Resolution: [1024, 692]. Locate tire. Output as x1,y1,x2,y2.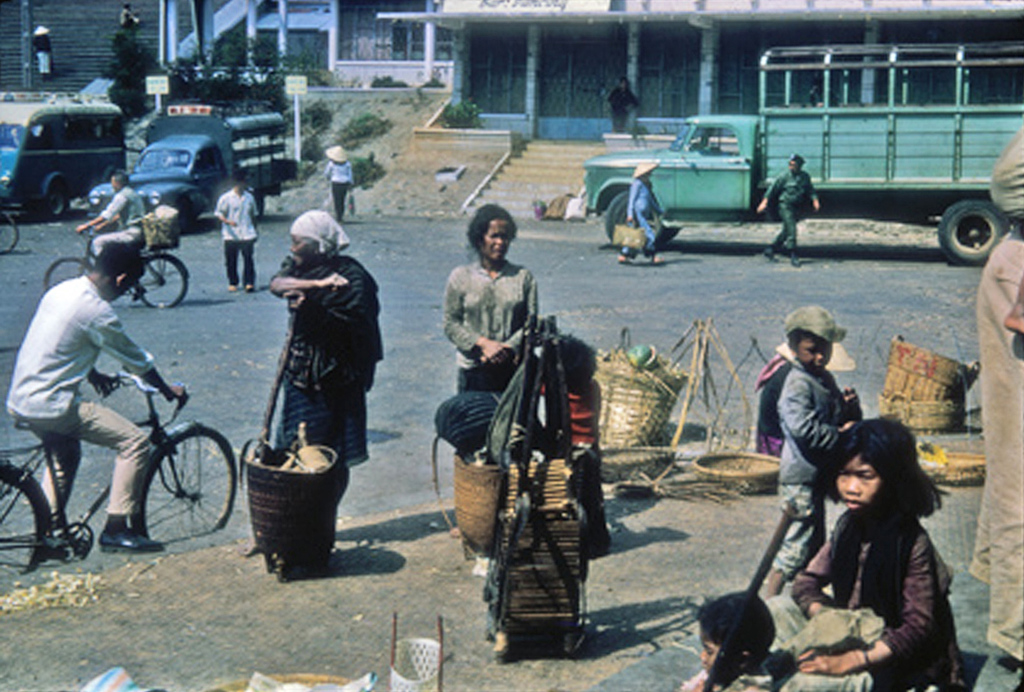
605,191,660,240.
